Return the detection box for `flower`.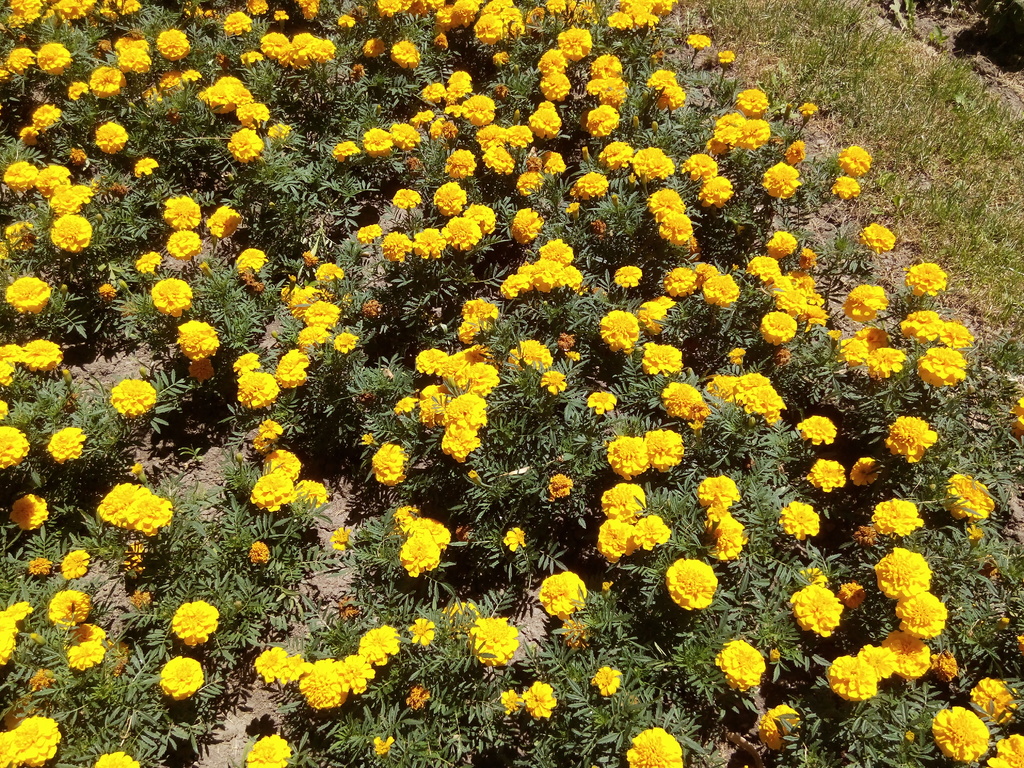
628 516 665 547.
